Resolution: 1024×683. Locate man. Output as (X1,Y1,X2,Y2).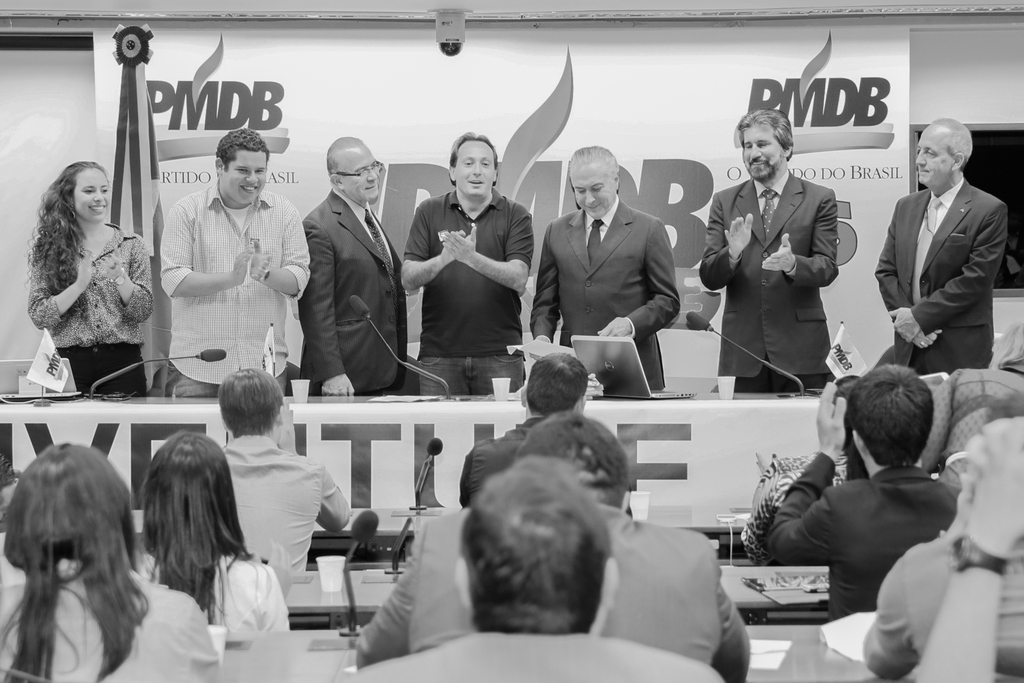
(303,138,413,404).
